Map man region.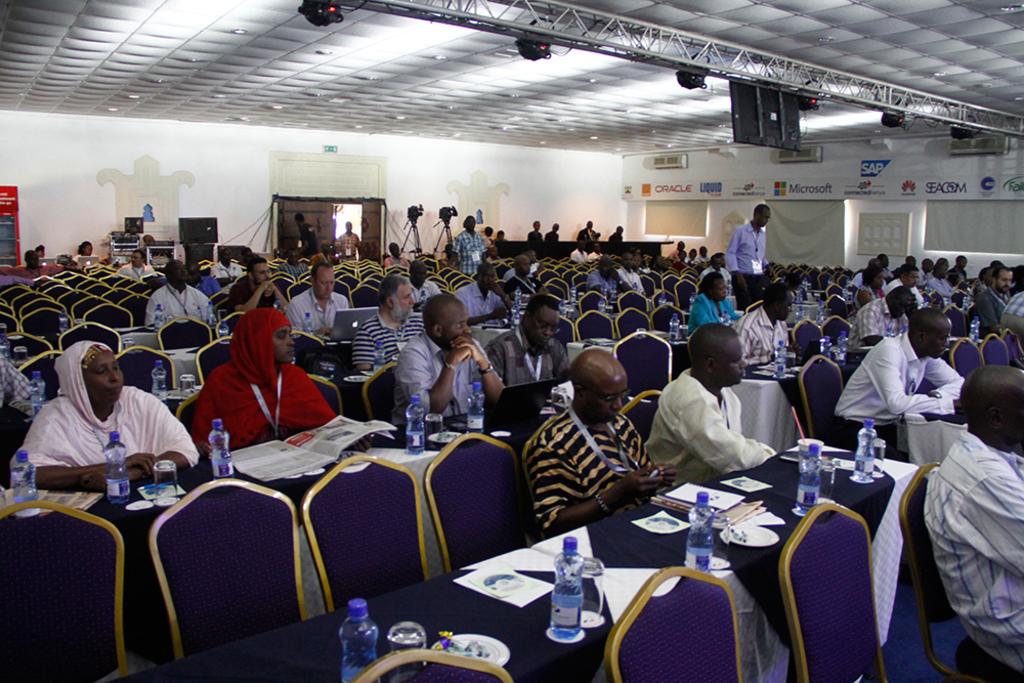
Mapped to <bbox>727, 201, 772, 302</bbox>.
